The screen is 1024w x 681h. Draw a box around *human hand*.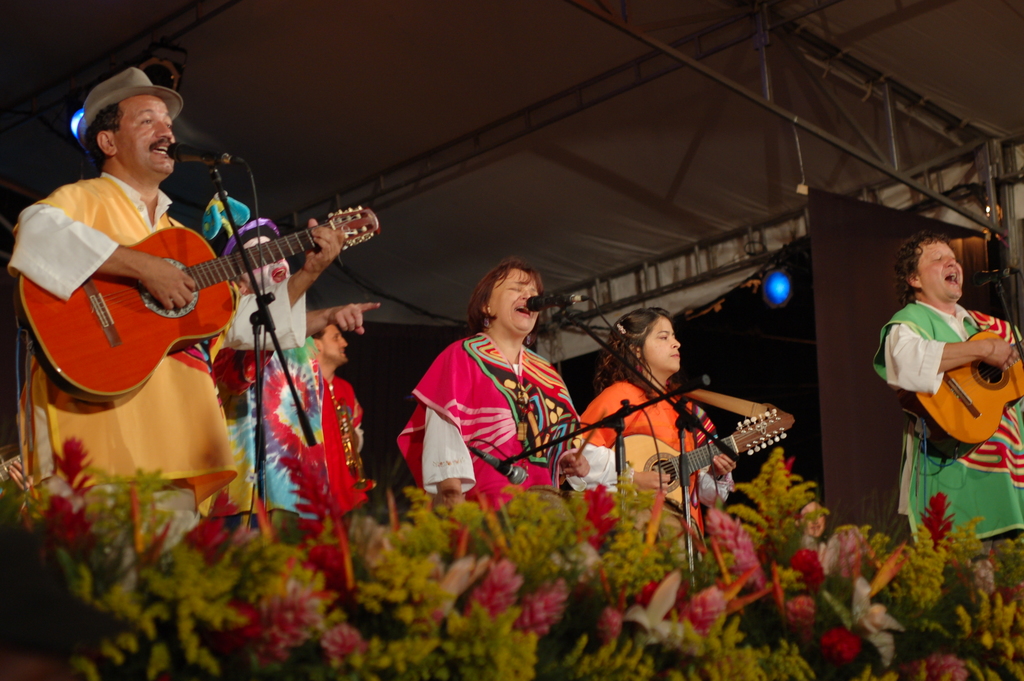
region(712, 451, 738, 477).
